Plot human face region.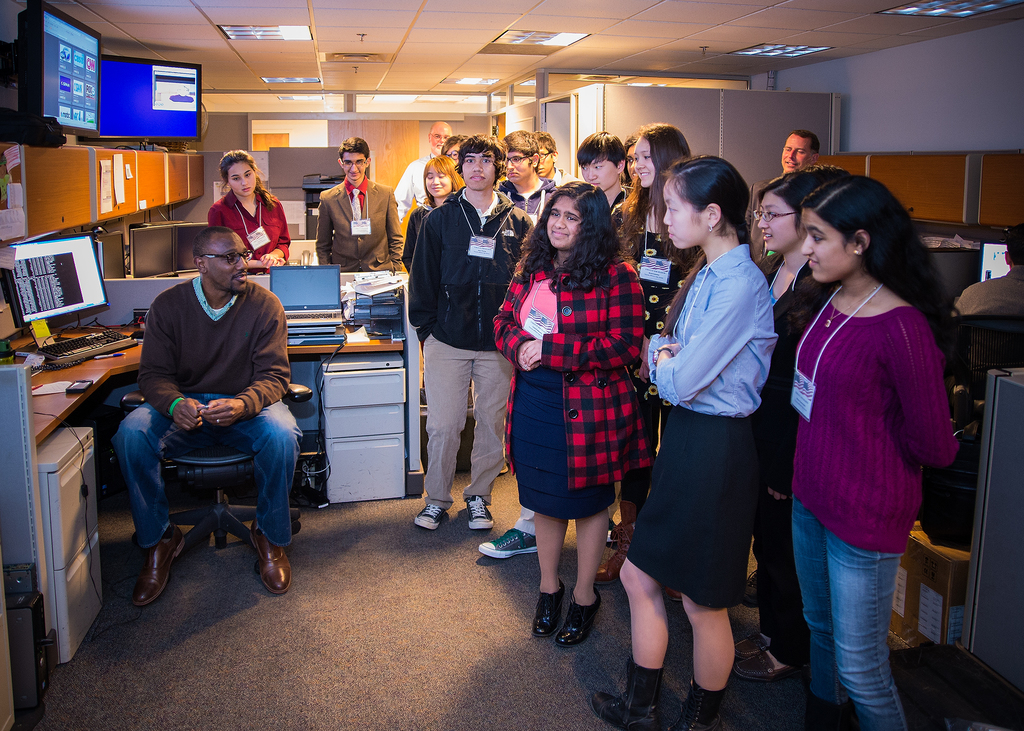
Plotted at pyautogui.locateOnScreen(463, 154, 493, 184).
